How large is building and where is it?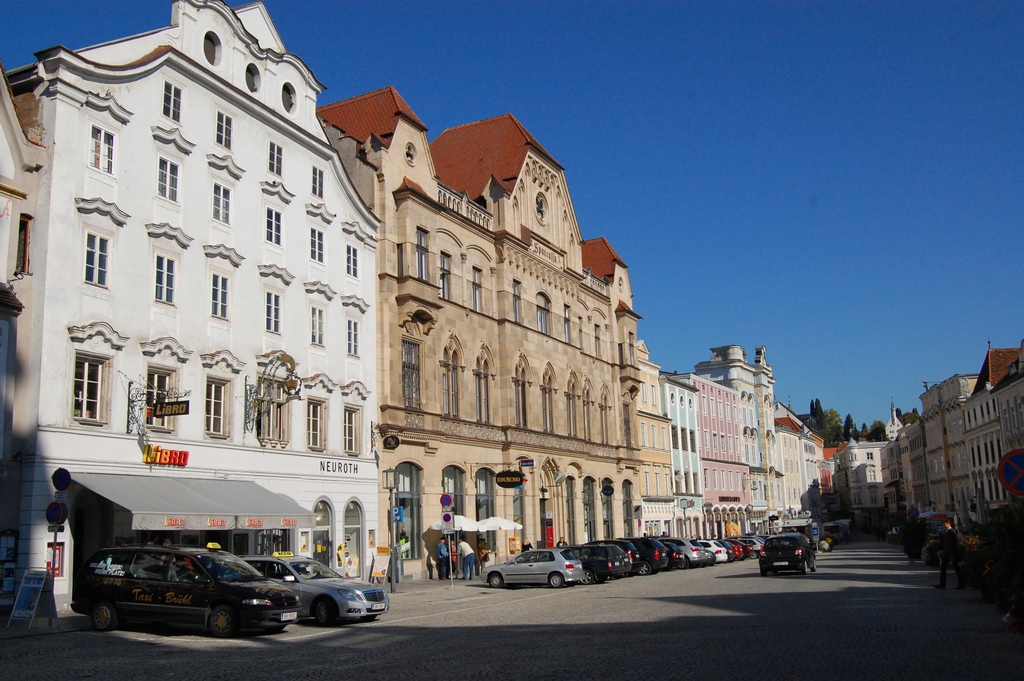
Bounding box: <box>0,6,384,615</box>.
